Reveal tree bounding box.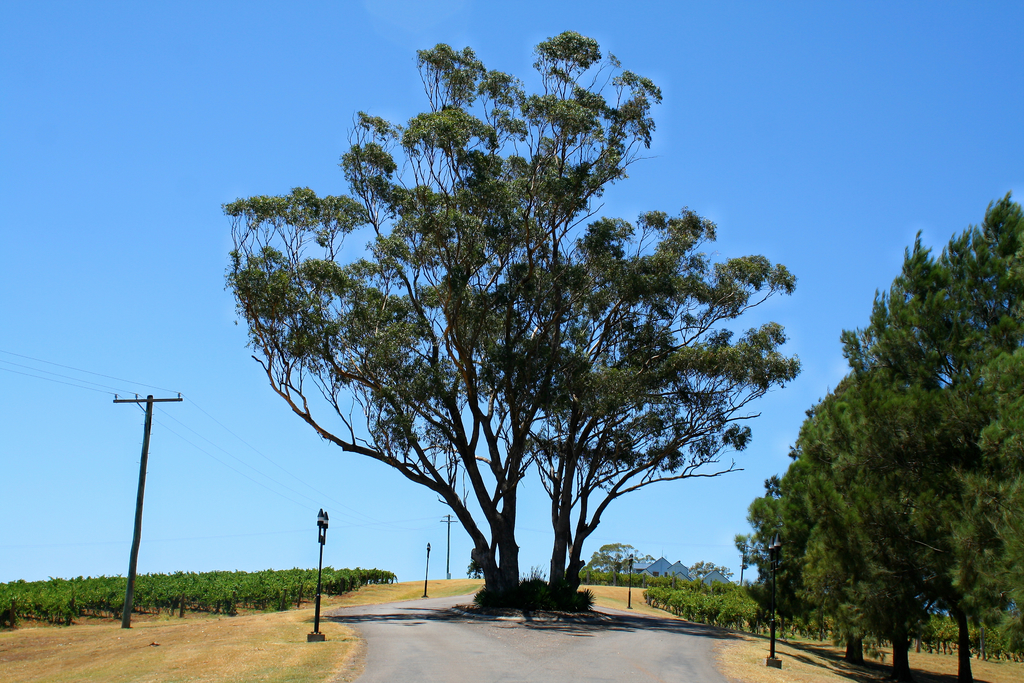
Revealed: 751:471:786:617.
